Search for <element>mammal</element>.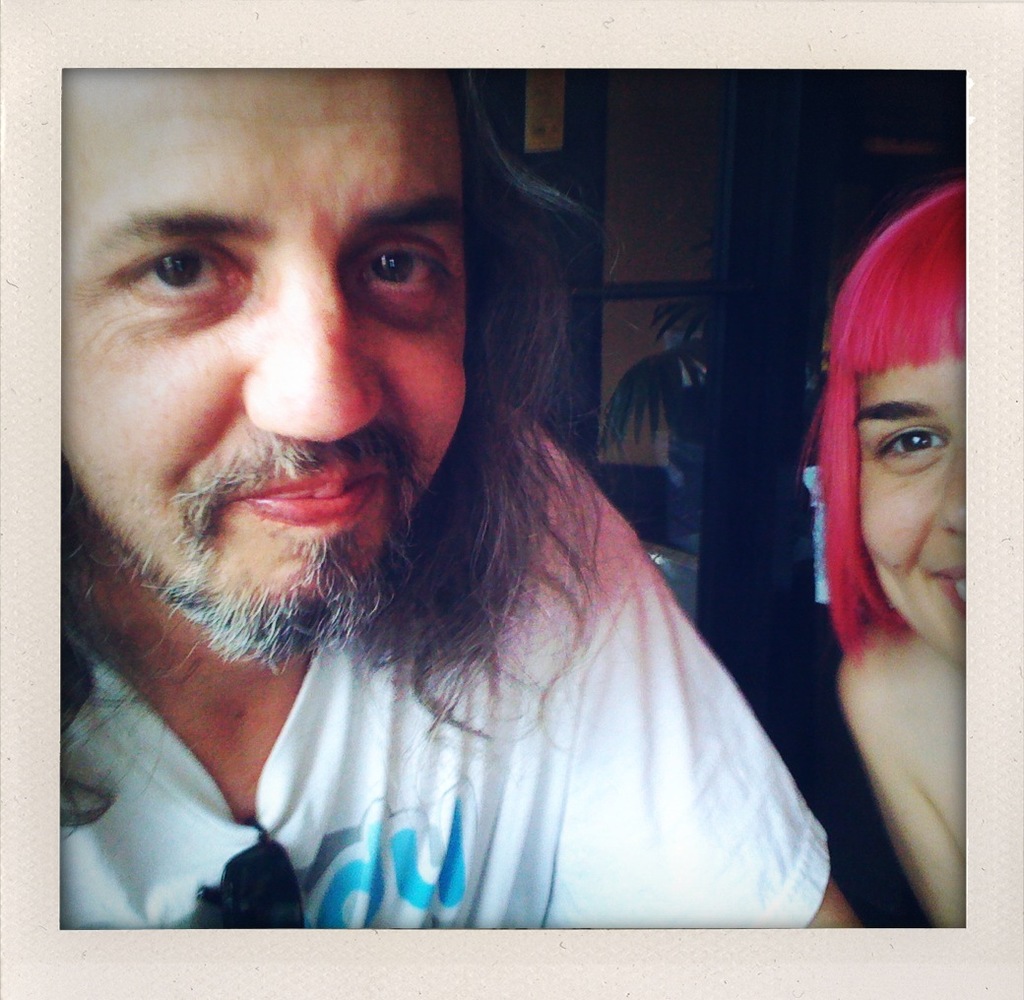
Found at bbox=(0, 101, 847, 882).
